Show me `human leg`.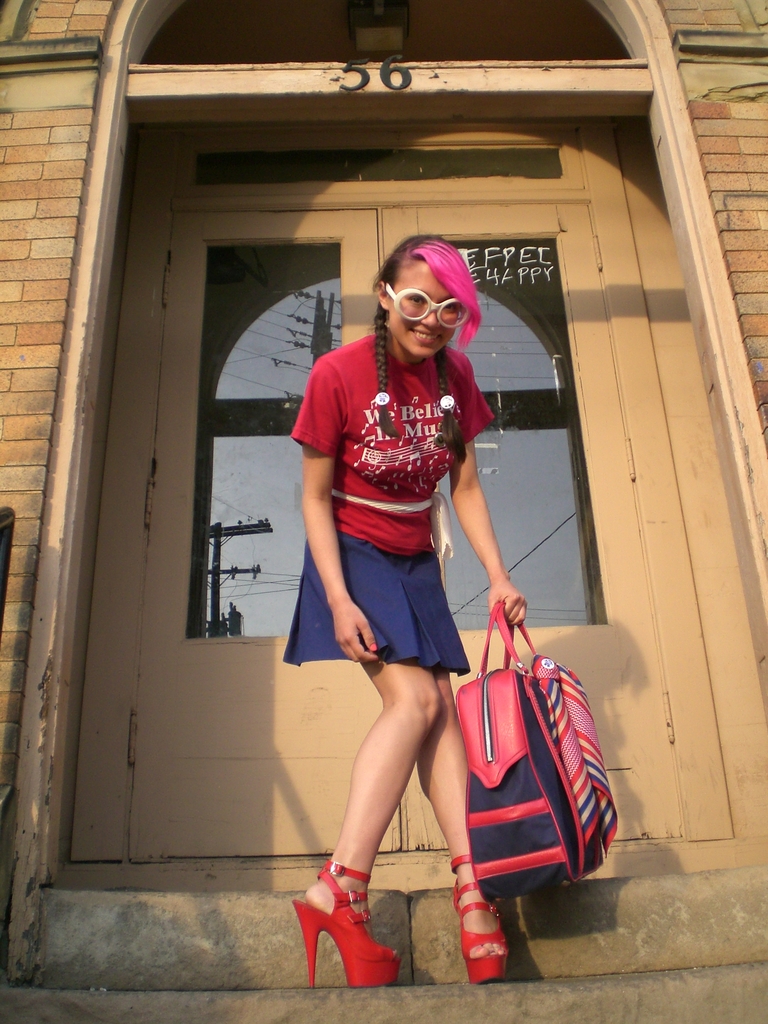
`human leg` is here: bbox=[289, 511, 445, 991].
